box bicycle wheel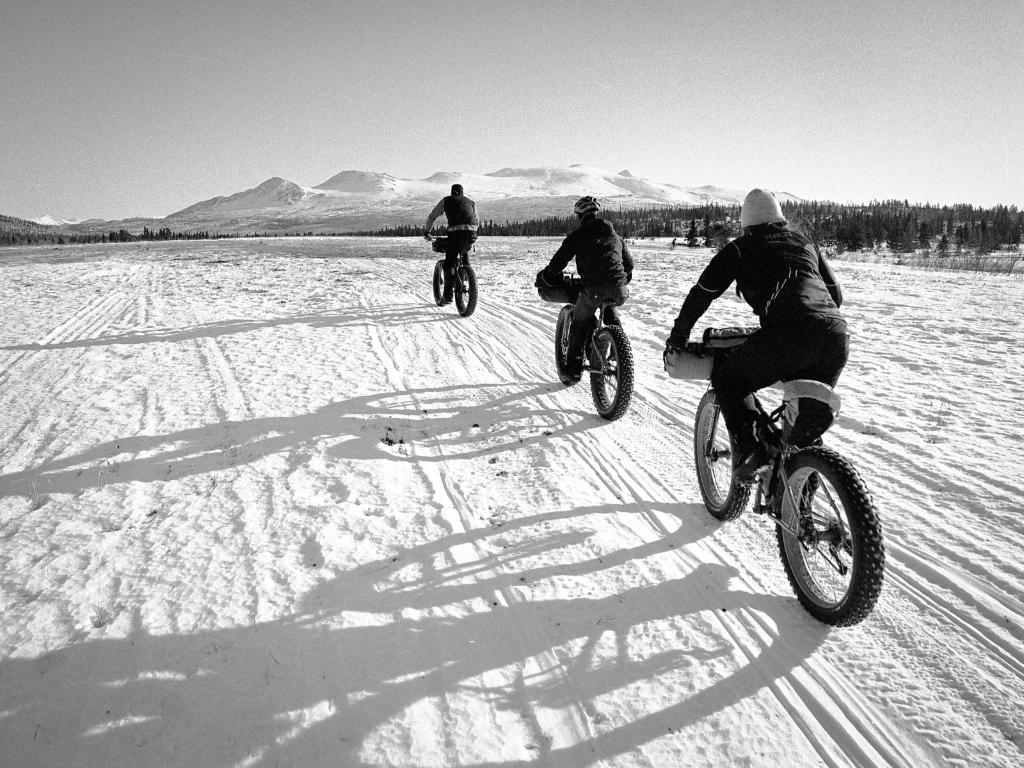
[453,259,477,321]
